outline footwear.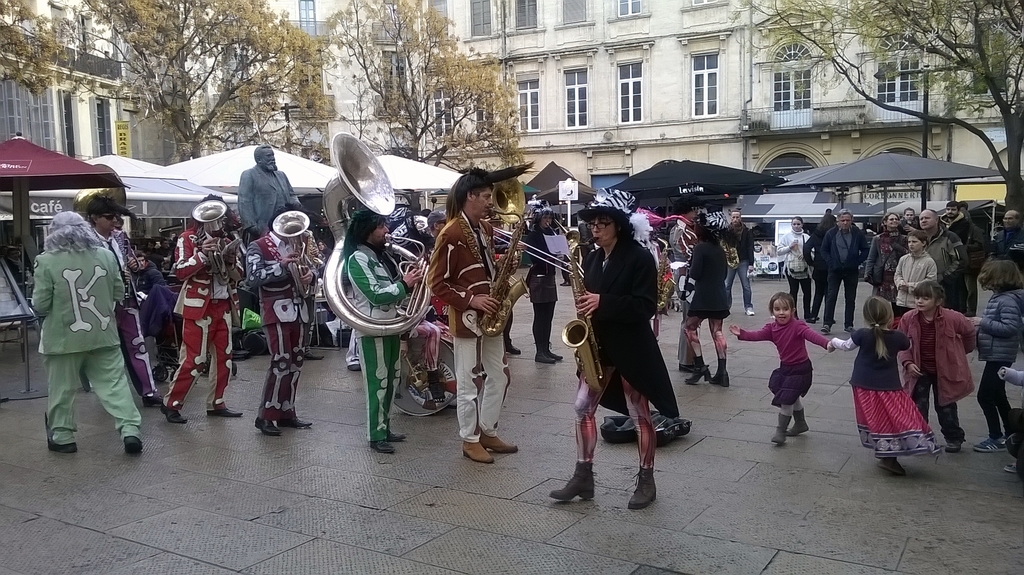
Outline: [372, 439, 397, 454].
